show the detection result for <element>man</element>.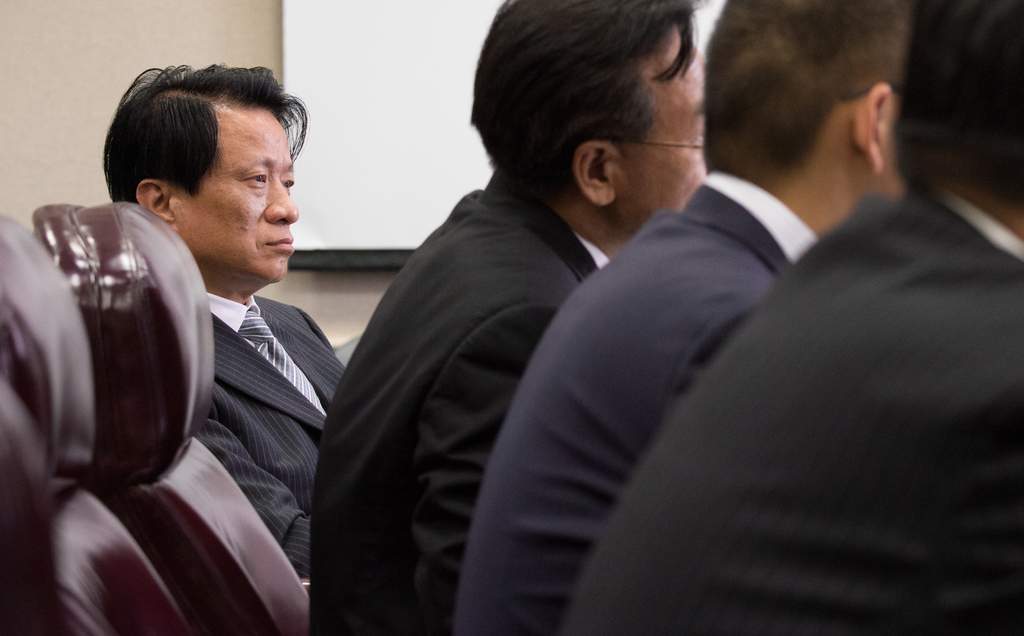
select_region(456, 0, 909, 635).
